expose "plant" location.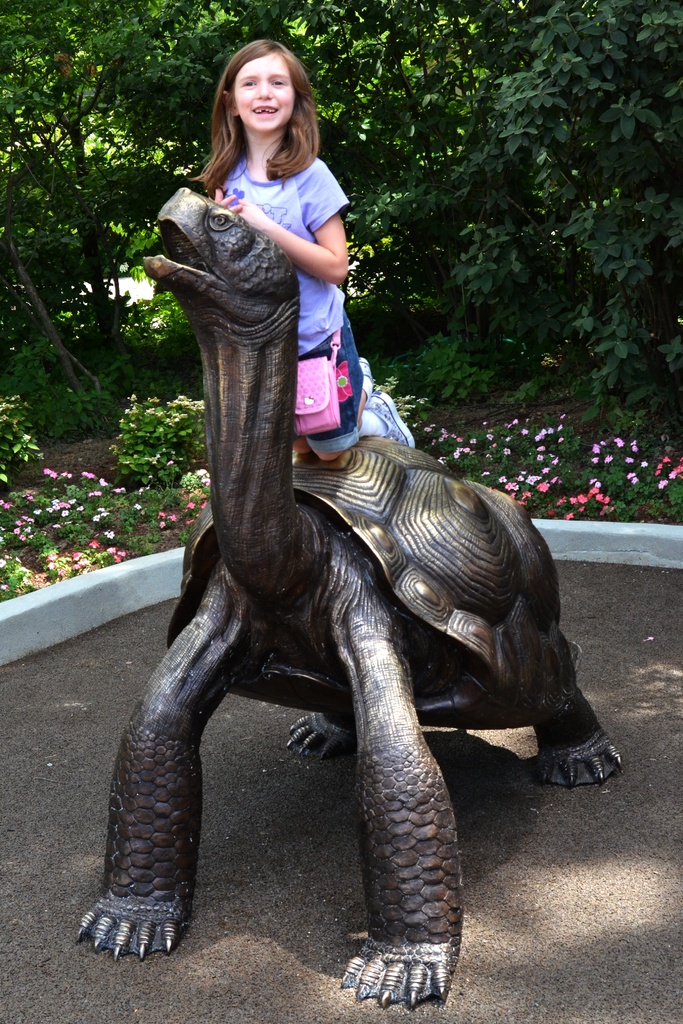
Exposed at box=[517, 335, 604, 421].
